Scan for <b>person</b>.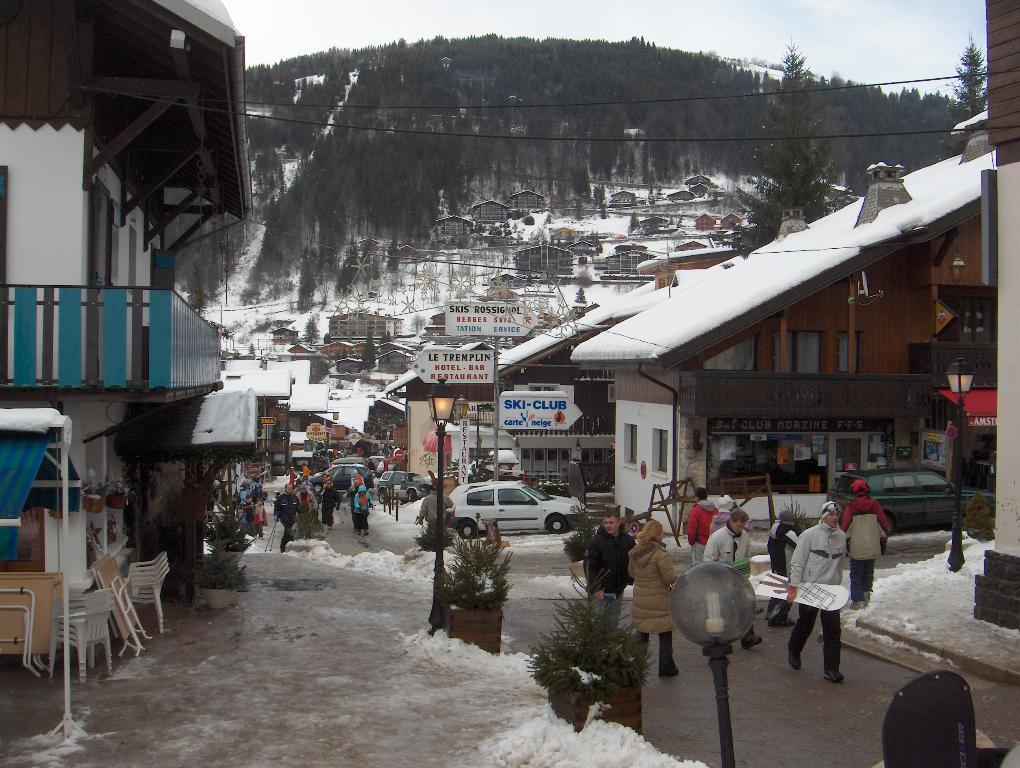
Scan result: [x1=586, y1=508, x2=632, y2=634].
